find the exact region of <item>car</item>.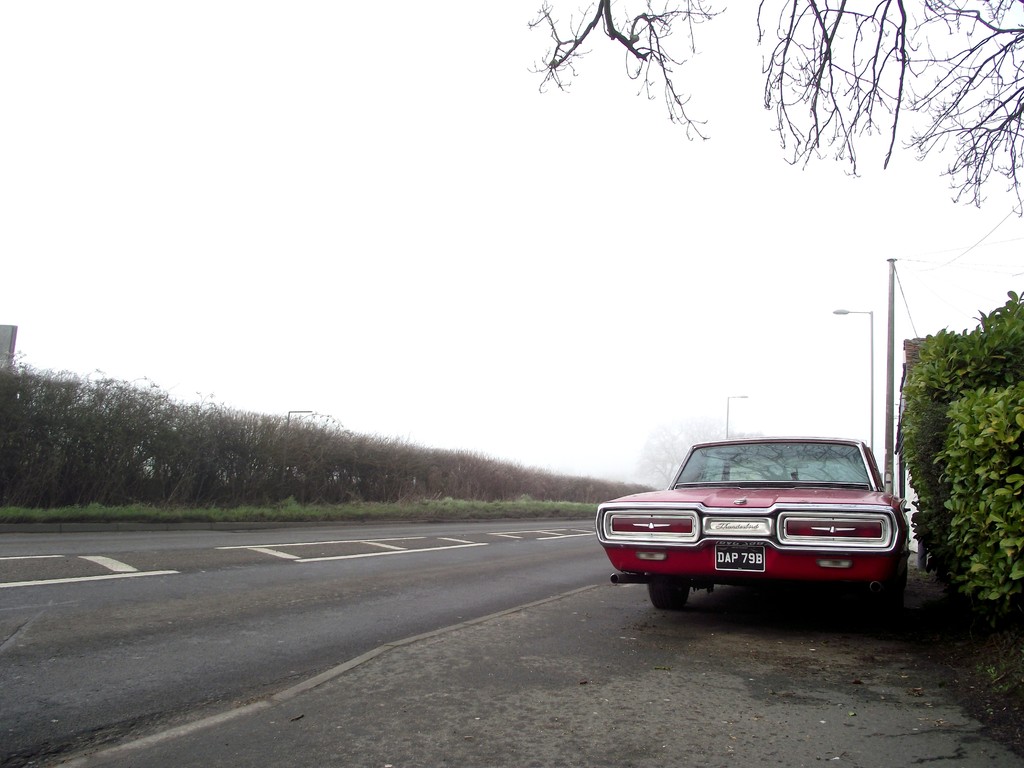
Exact region: (x1=602, y1=435, x2=920, y2=618).
